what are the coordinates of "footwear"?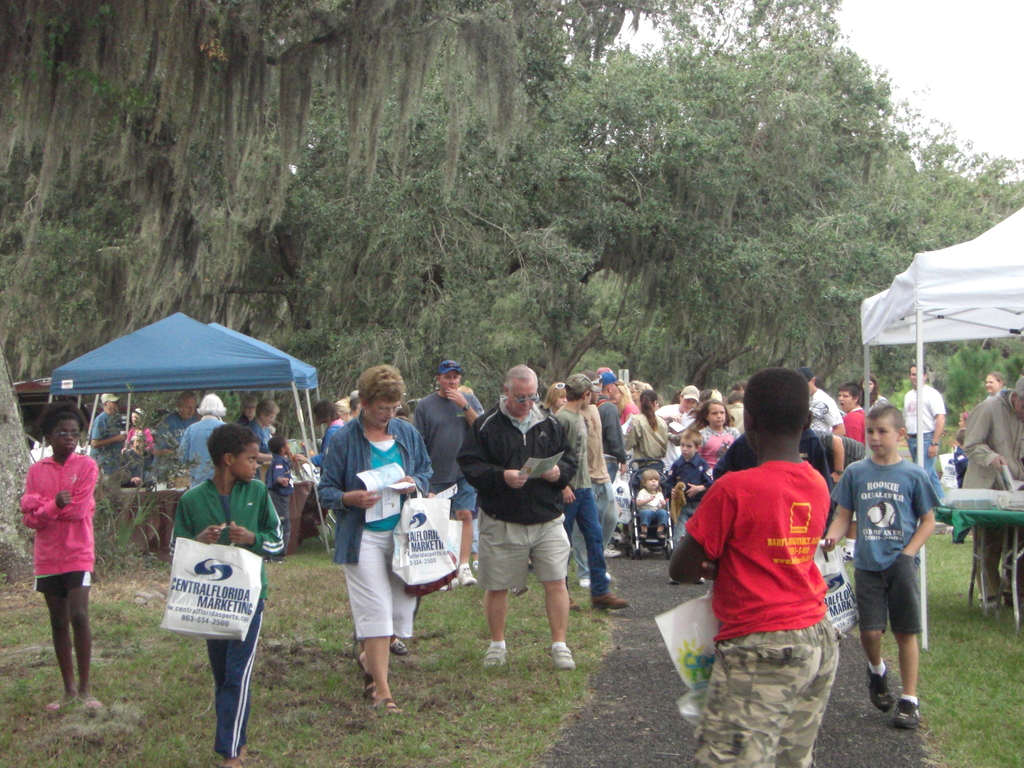
l=591, t=591, r=634, b=611.
